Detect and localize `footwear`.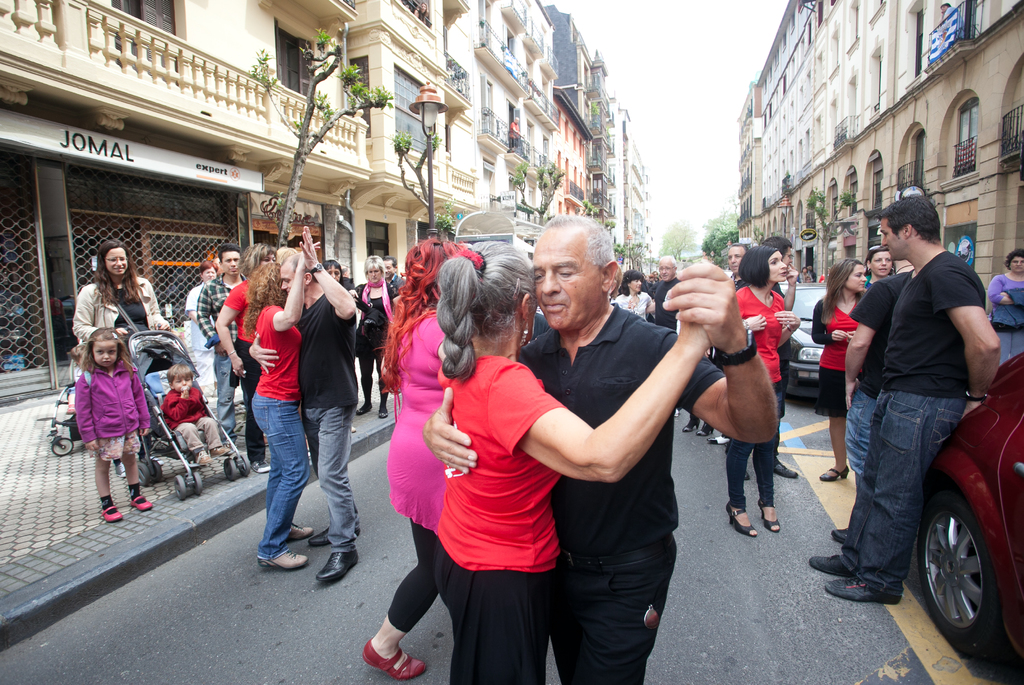
Localized at 263,437,271,446.
